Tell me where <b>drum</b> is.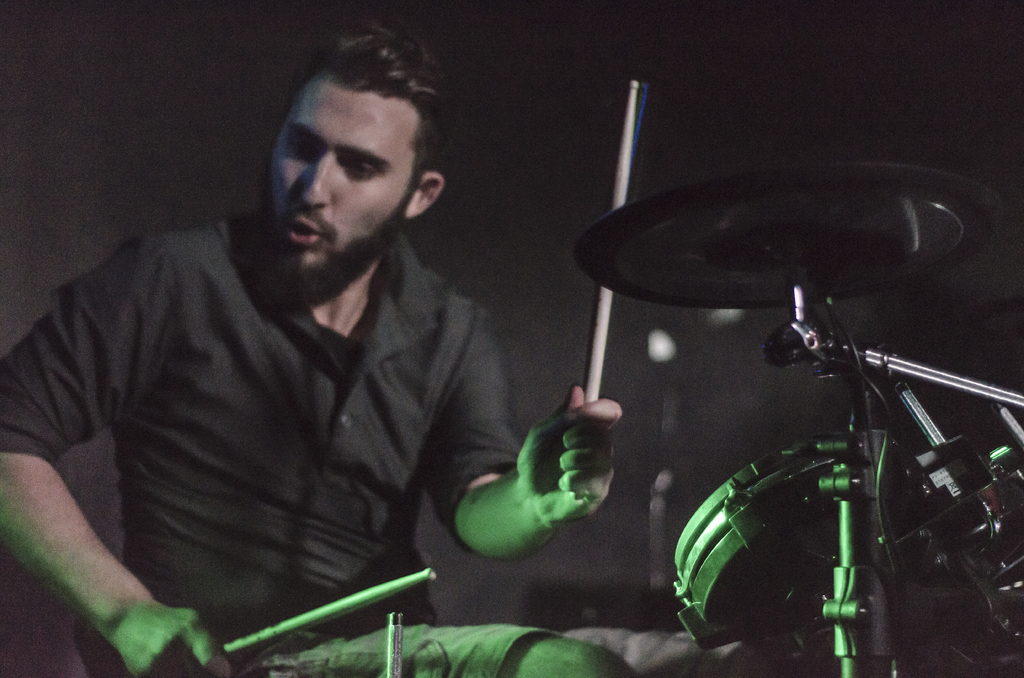
<b>drum</b> is at {"left": 589, "top": 200, "right": 1004, "bottom": 628}.
